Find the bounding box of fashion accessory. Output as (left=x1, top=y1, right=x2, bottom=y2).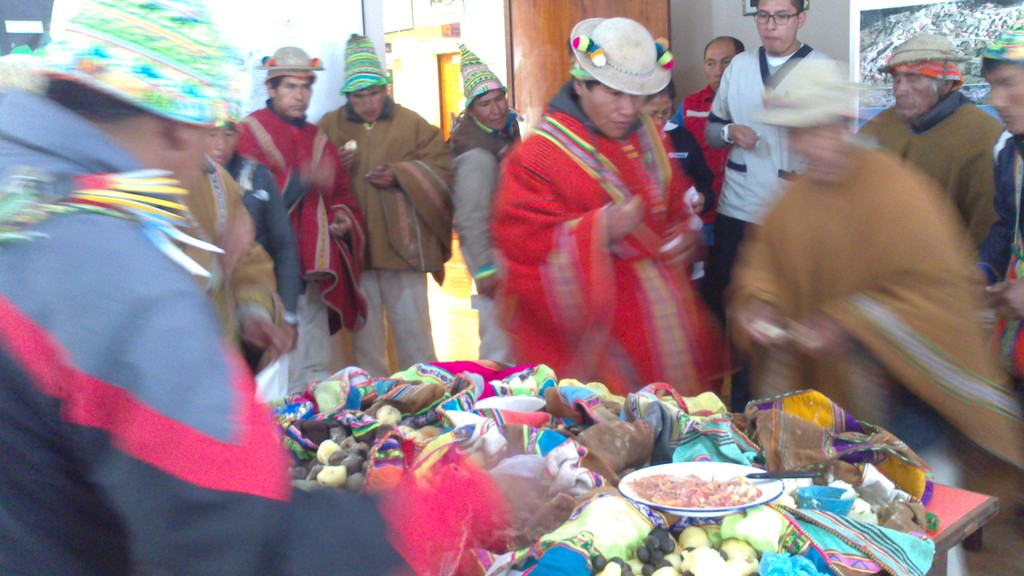
(left=979, top=26, right=1023, bottom=68).
